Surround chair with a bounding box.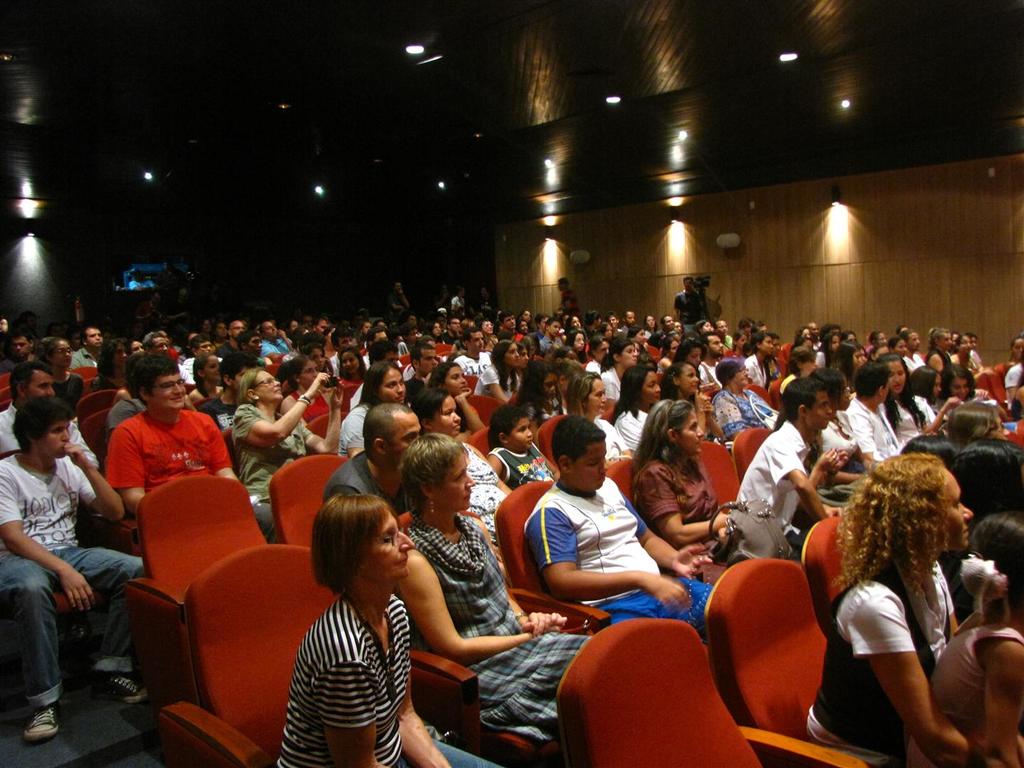
detection(72, 365, 100, 390).
